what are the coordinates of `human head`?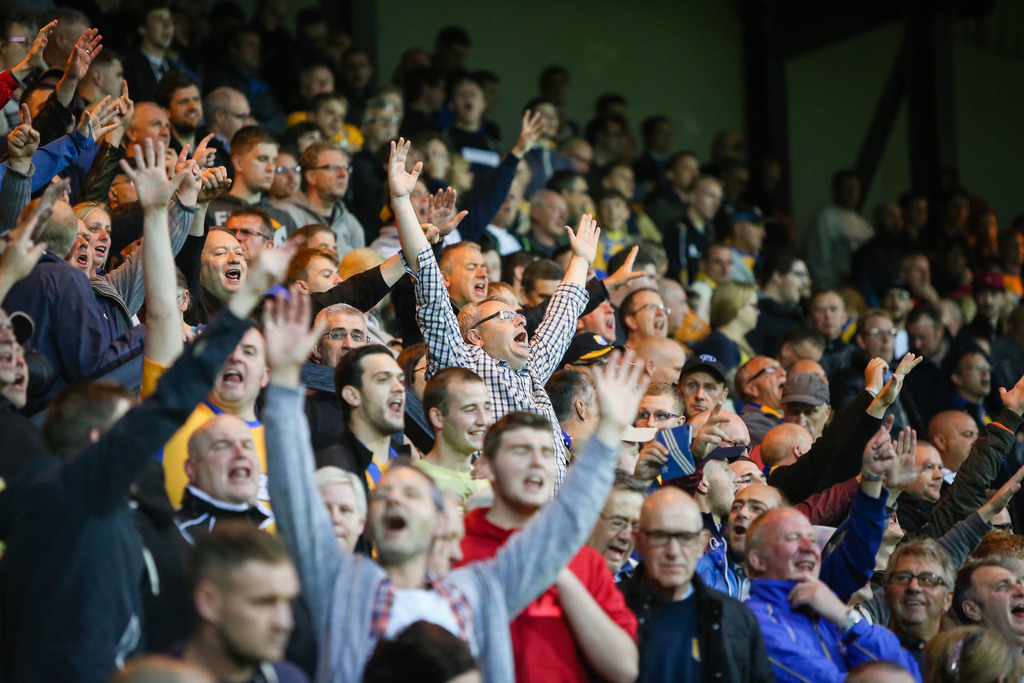
x1=533, y1=192, x2=572, y2=236.
